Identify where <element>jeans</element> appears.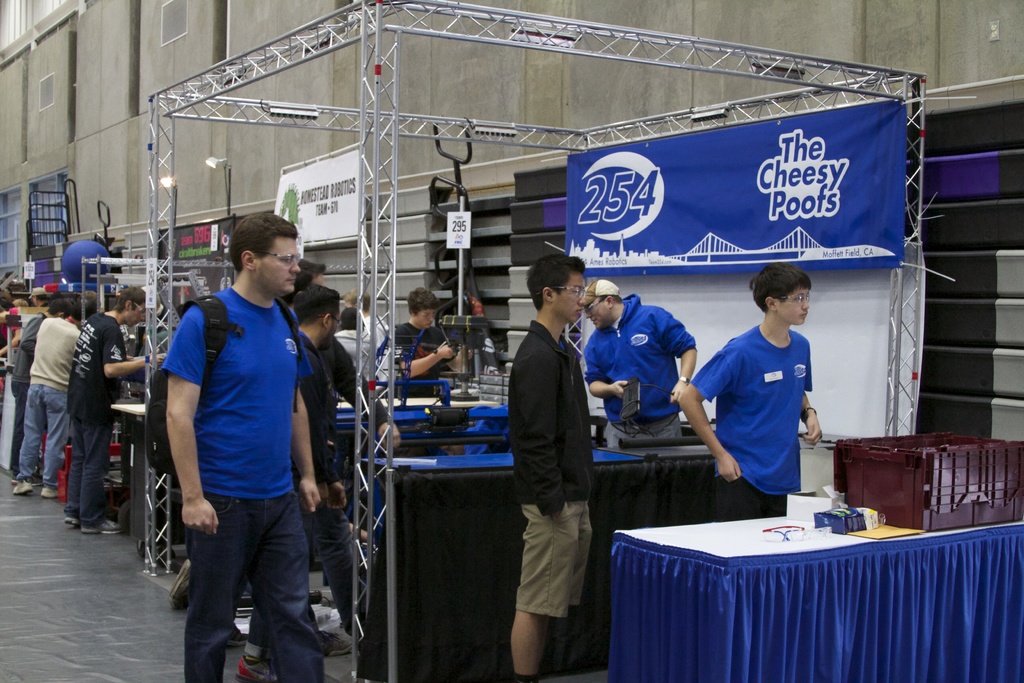
Appears at Rect(173, 495, 332, 674).
